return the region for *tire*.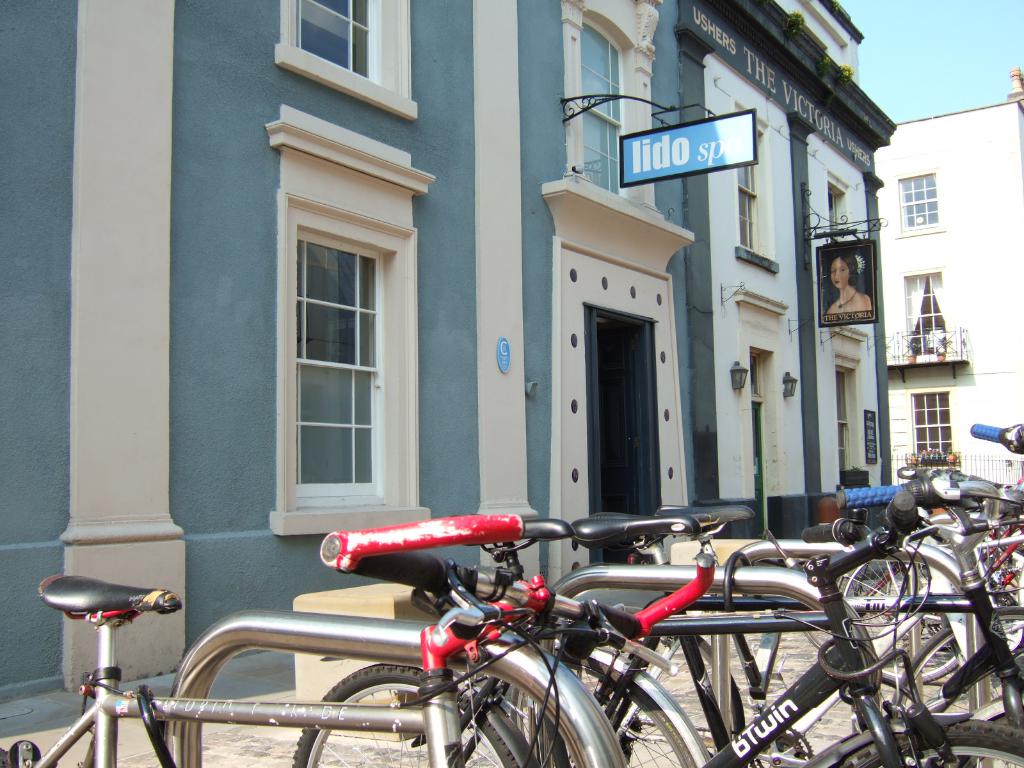
box(511, 652, 695, 767).
